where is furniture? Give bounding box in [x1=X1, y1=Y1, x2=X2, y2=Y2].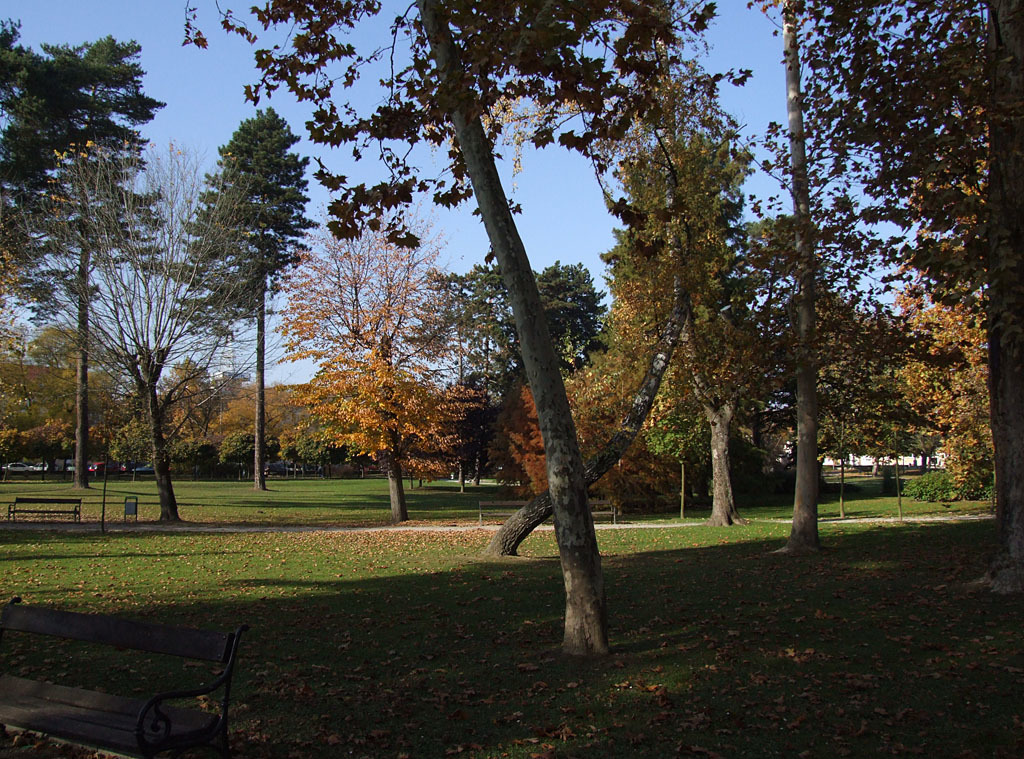
[x1=0, y1=594, x2=249, y2=758].
